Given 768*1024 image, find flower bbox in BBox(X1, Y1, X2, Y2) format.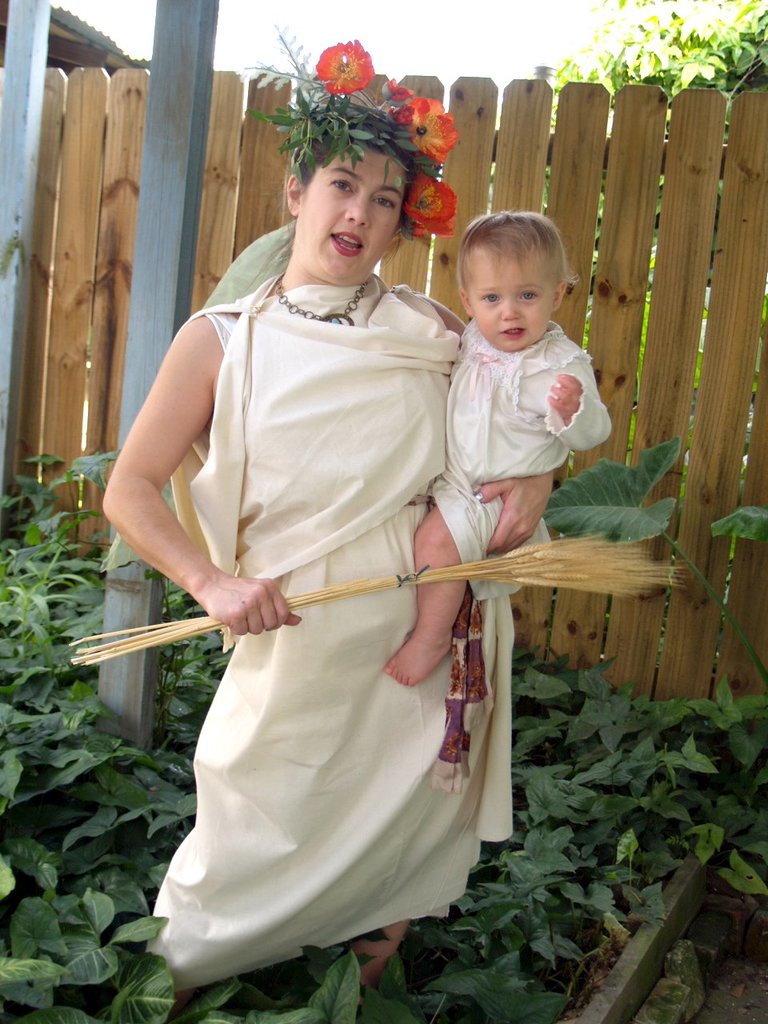
BBox(311, 35, 386, 86).
